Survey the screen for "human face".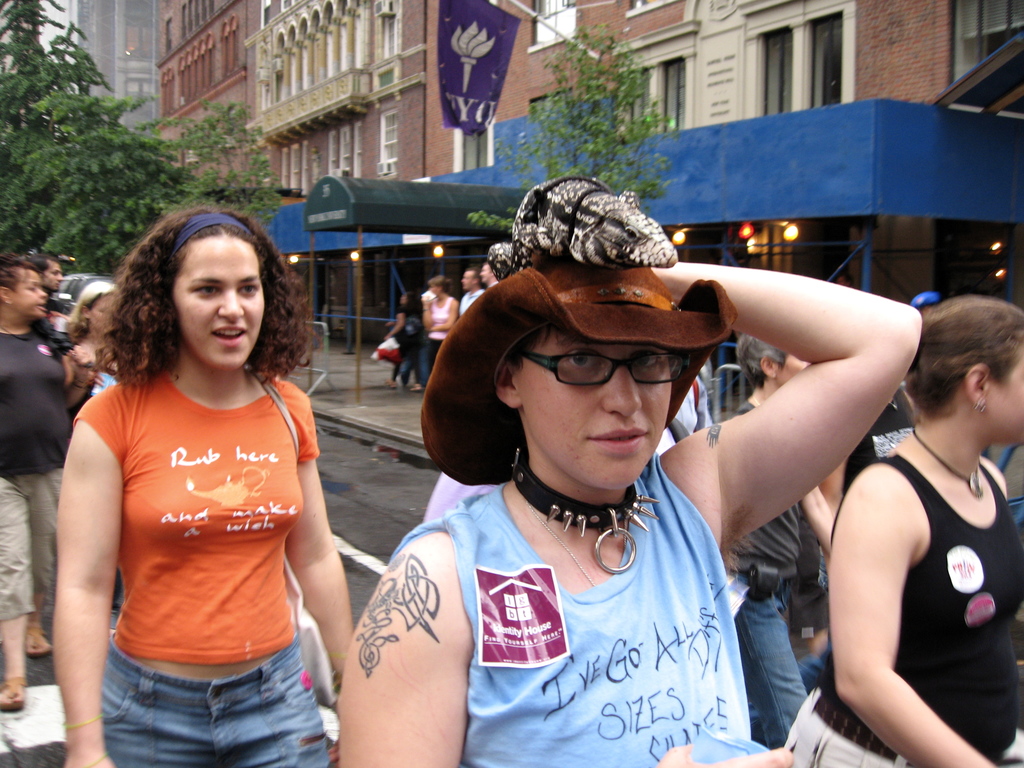
Survey found: {"left": 522, "top": 322, "right": 676, "bottom": 490}.
